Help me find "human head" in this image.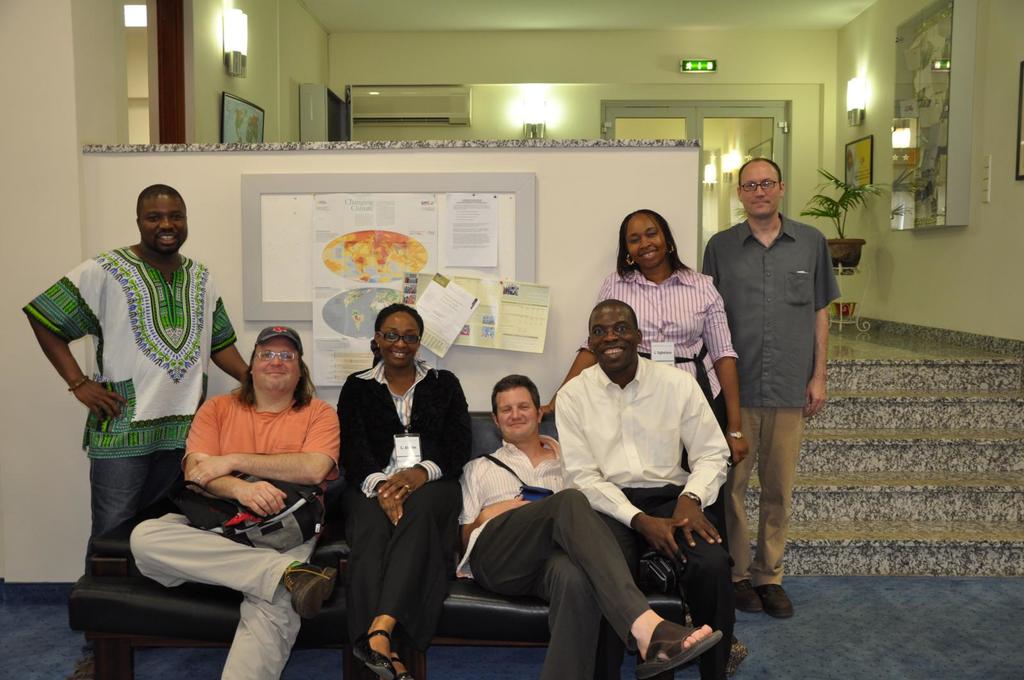
Found it: [left=374, top=306, right=425, bottom=366].
